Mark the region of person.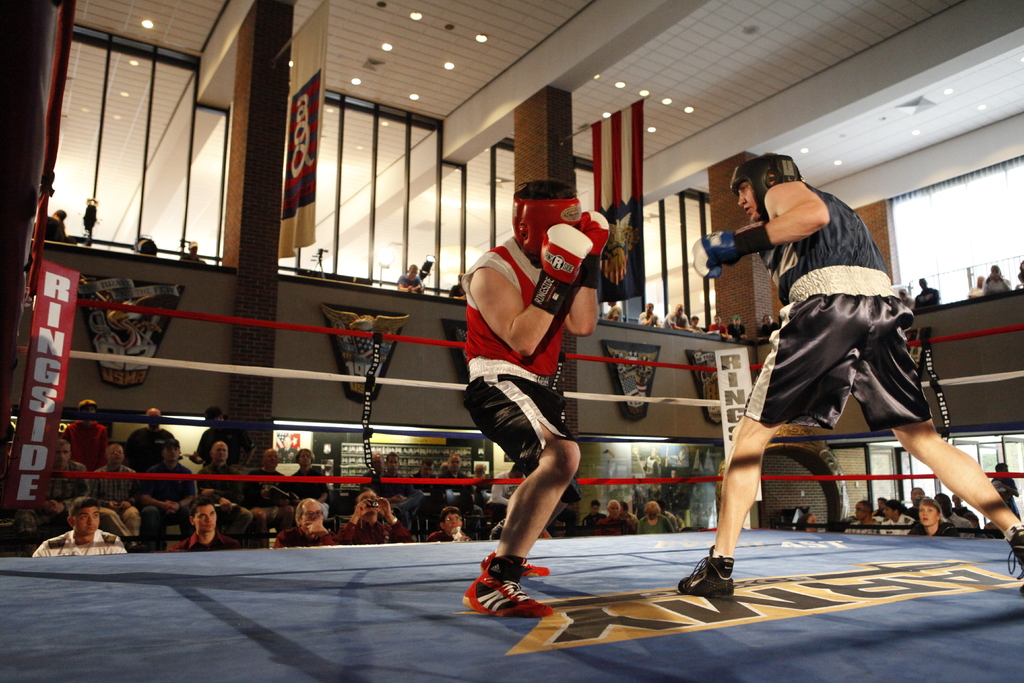
Region: box(397, 264, 422, 294).
